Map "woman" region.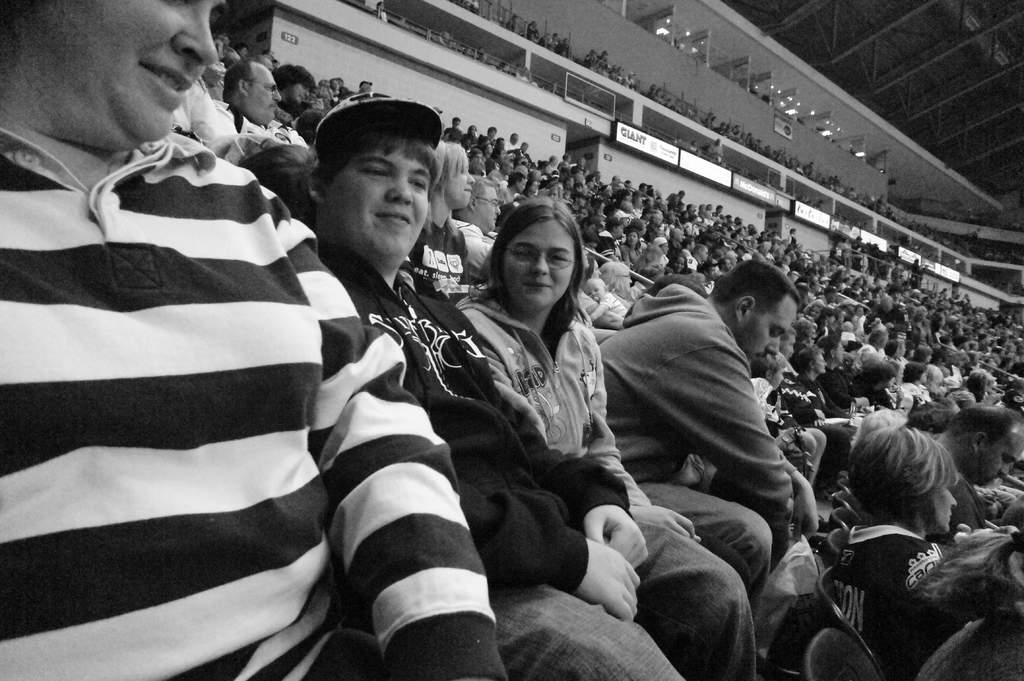
Mapped to 536/161/550/182.
